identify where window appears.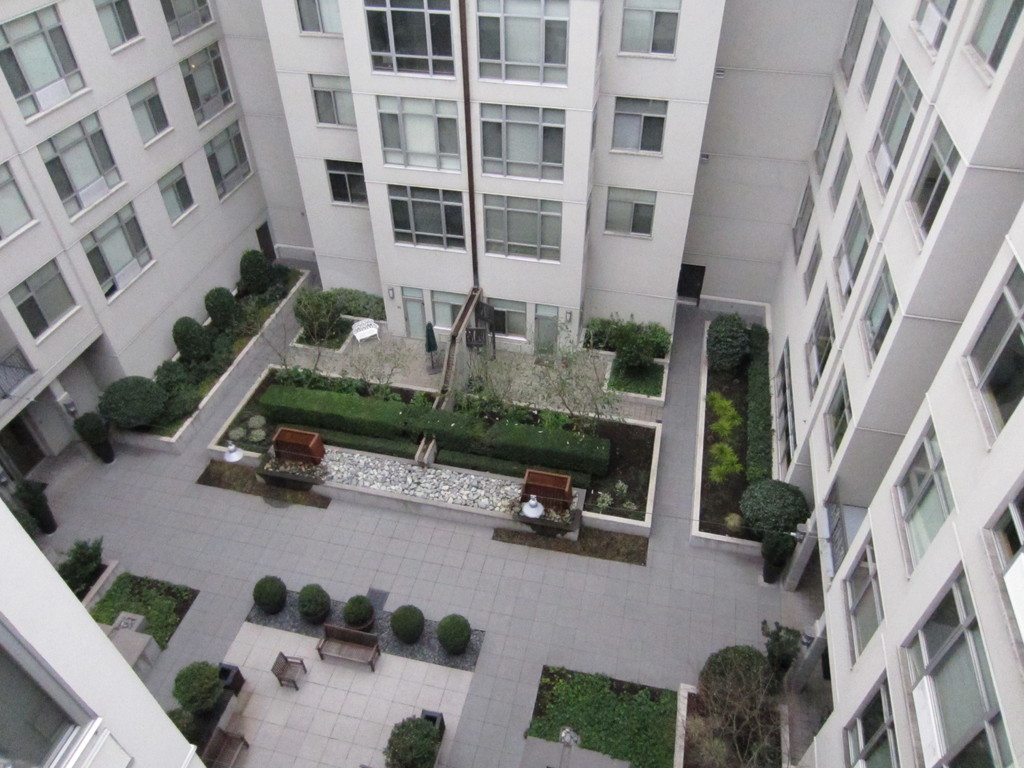
Appears at {"left": 598, "top": 3, "right": 610, "bottom": 81}.
